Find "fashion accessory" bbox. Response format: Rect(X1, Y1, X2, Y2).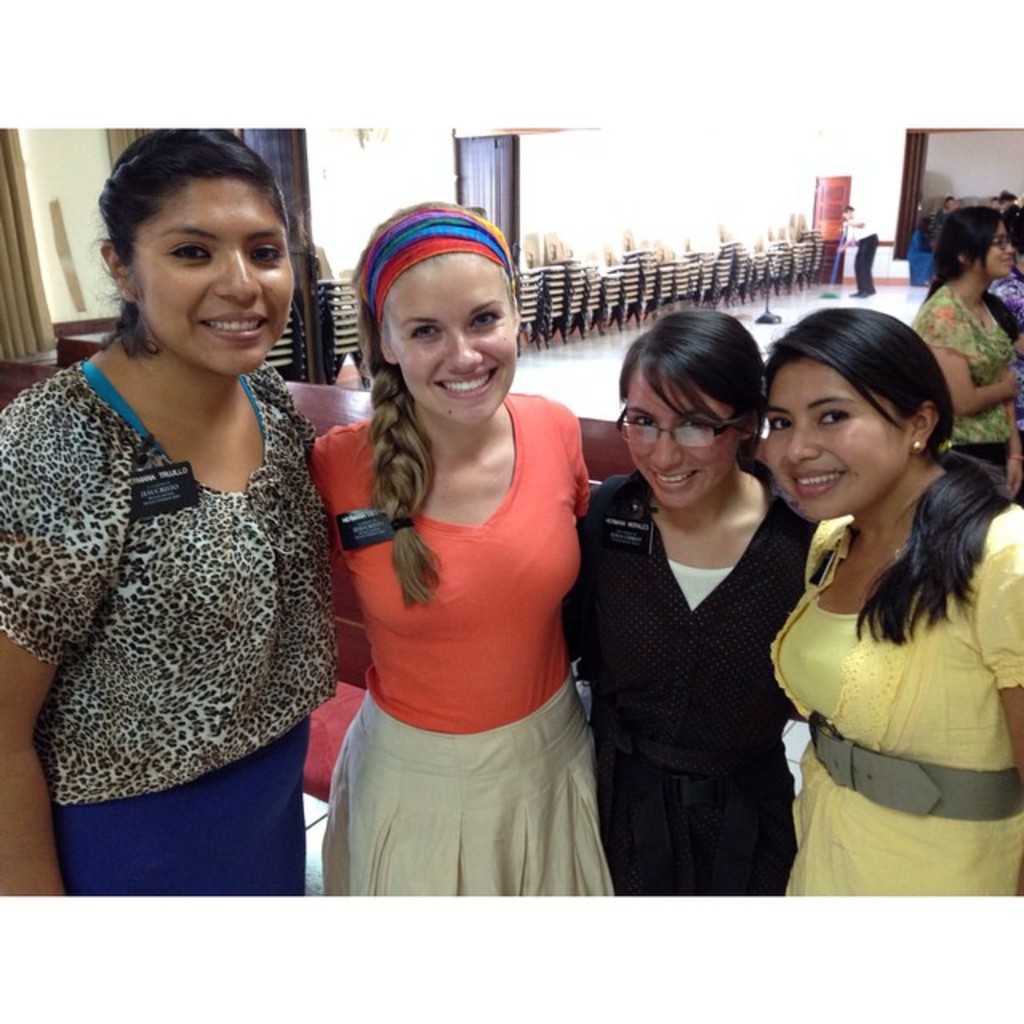
Rect(909, 438, 925, 456).
